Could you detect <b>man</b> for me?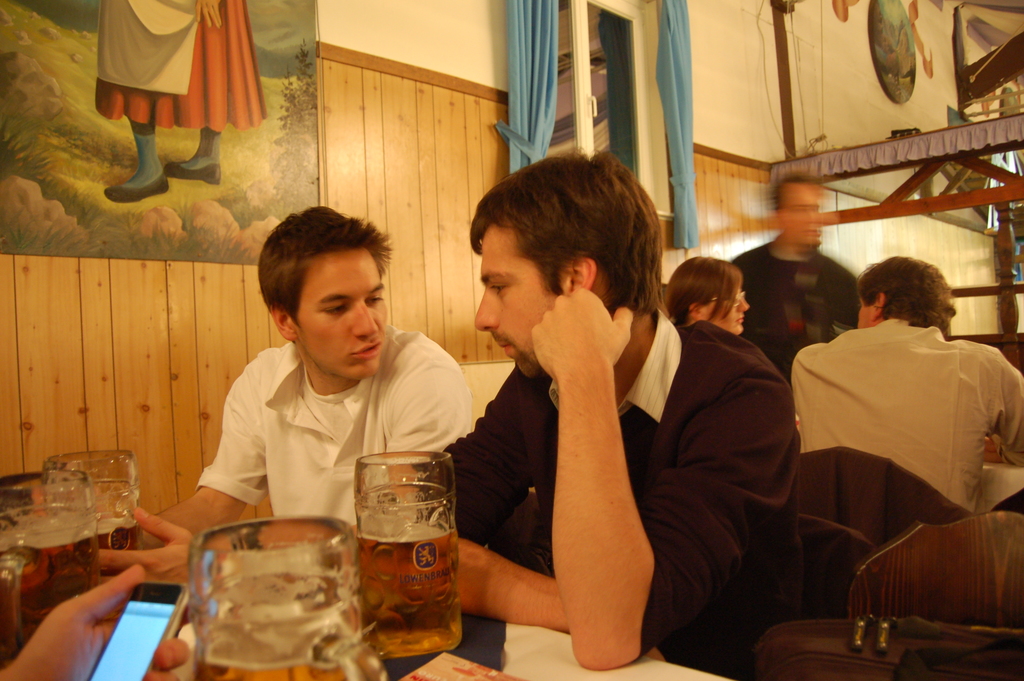
Detection result: 404:151:808:666.
